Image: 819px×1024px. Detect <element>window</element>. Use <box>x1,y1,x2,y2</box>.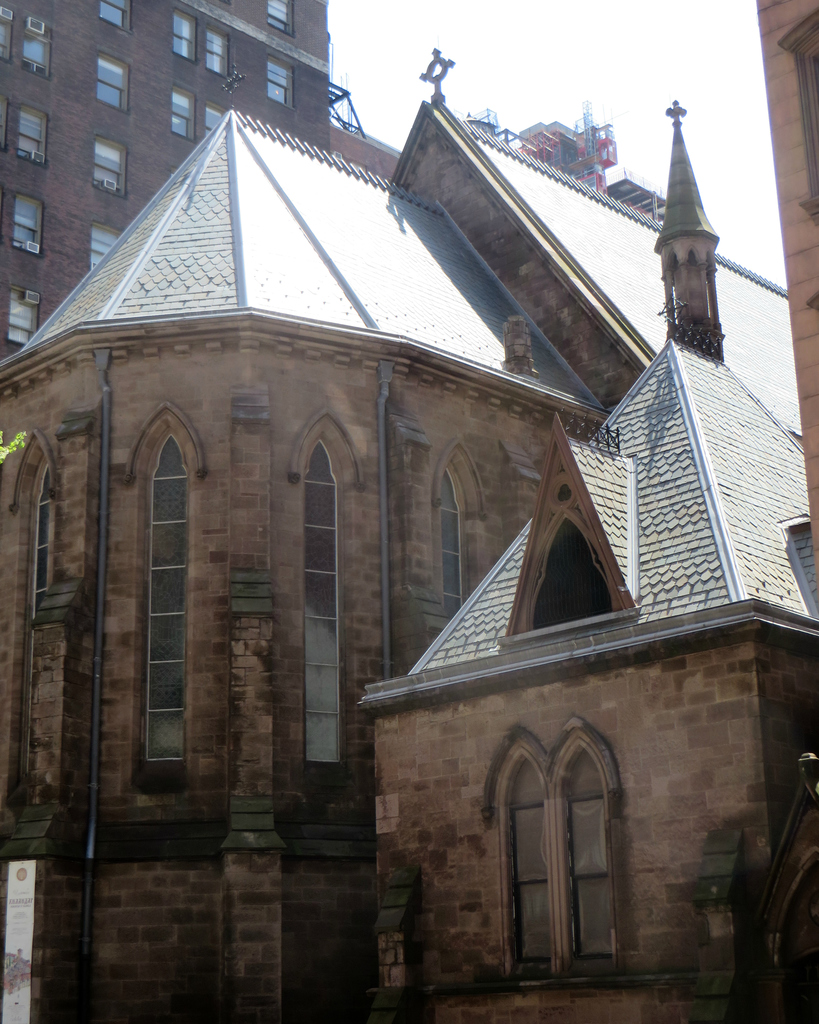
<box>307,435,337,767</box>.
